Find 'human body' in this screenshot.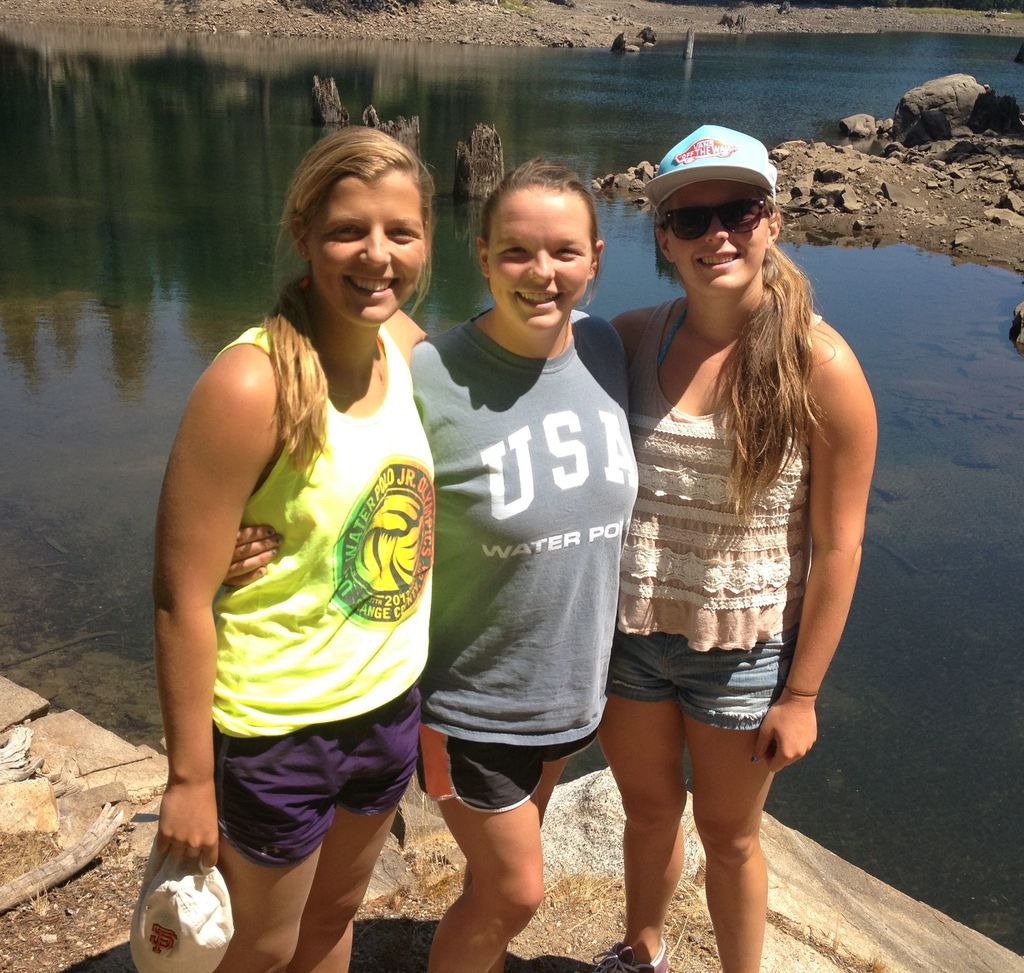
The bounding box for 'human body' is (587,166,854,955).
